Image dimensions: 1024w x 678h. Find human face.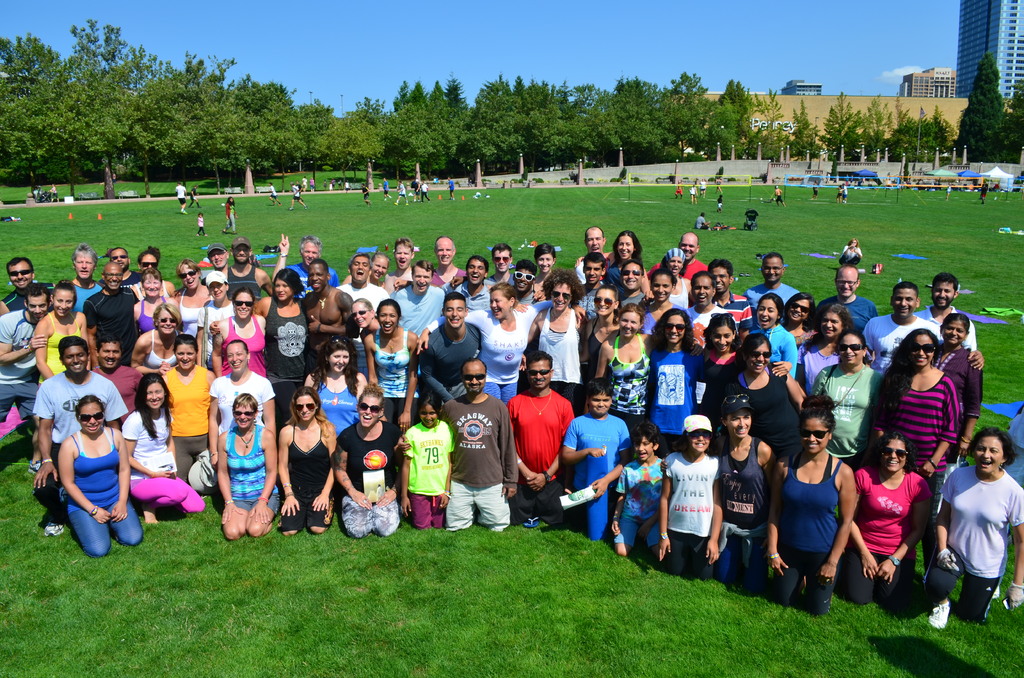
x1=945 y1=318 x2=967 y2=344.
